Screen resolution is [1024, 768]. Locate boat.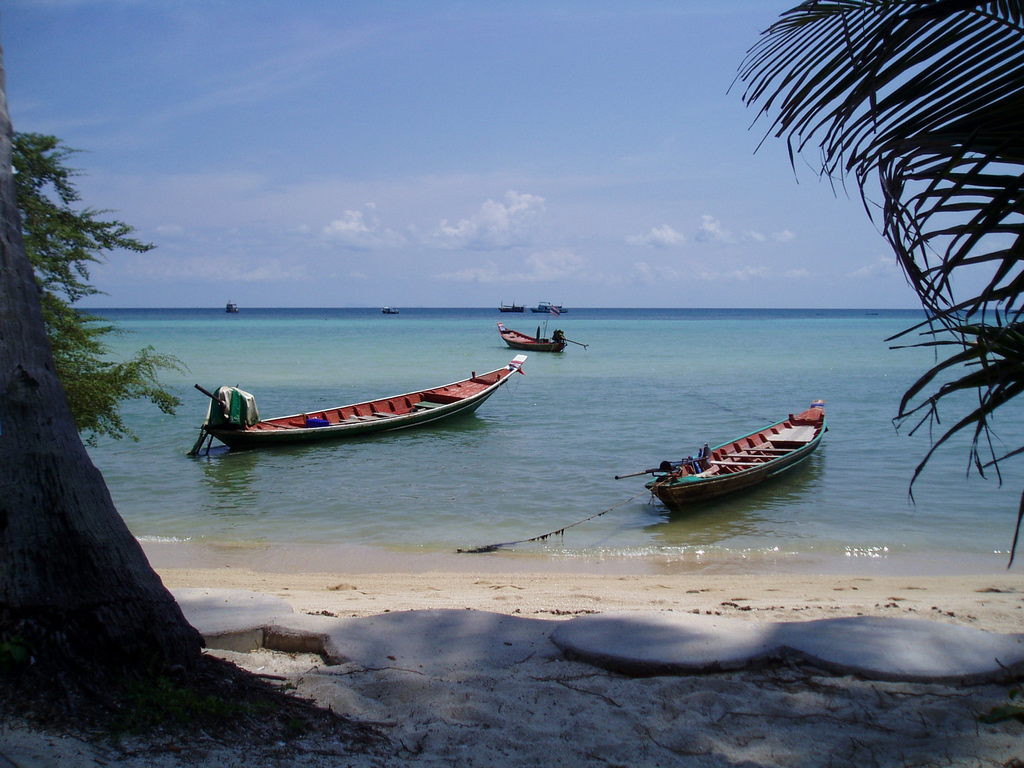
(left=374, top=307, right=399, bottom=323).
